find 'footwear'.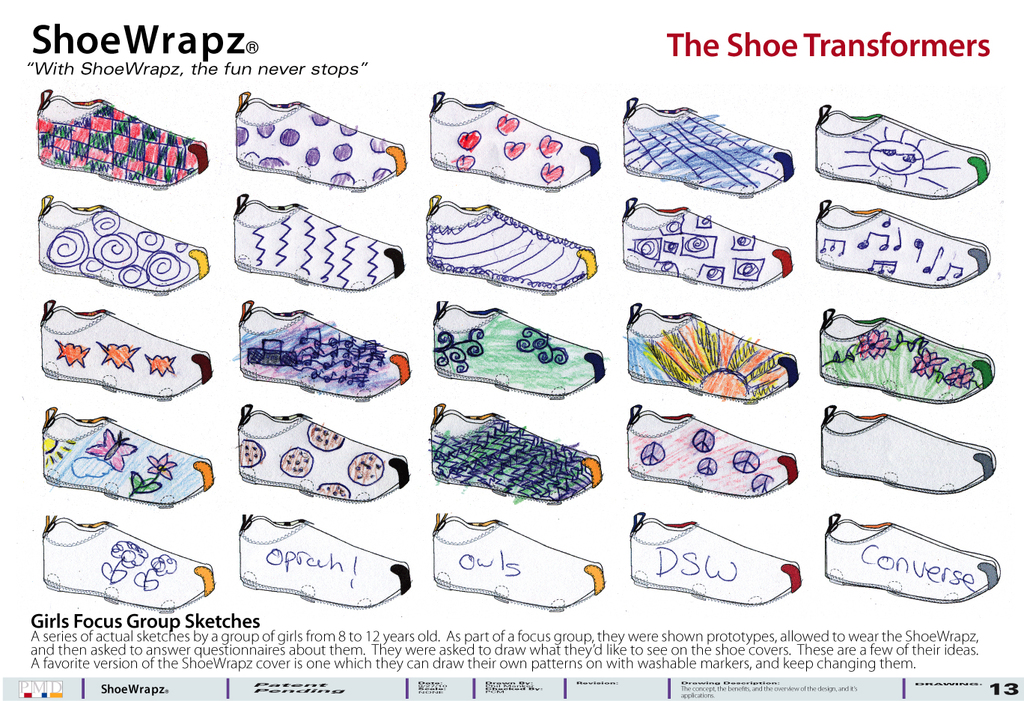
236/512/412/611.
